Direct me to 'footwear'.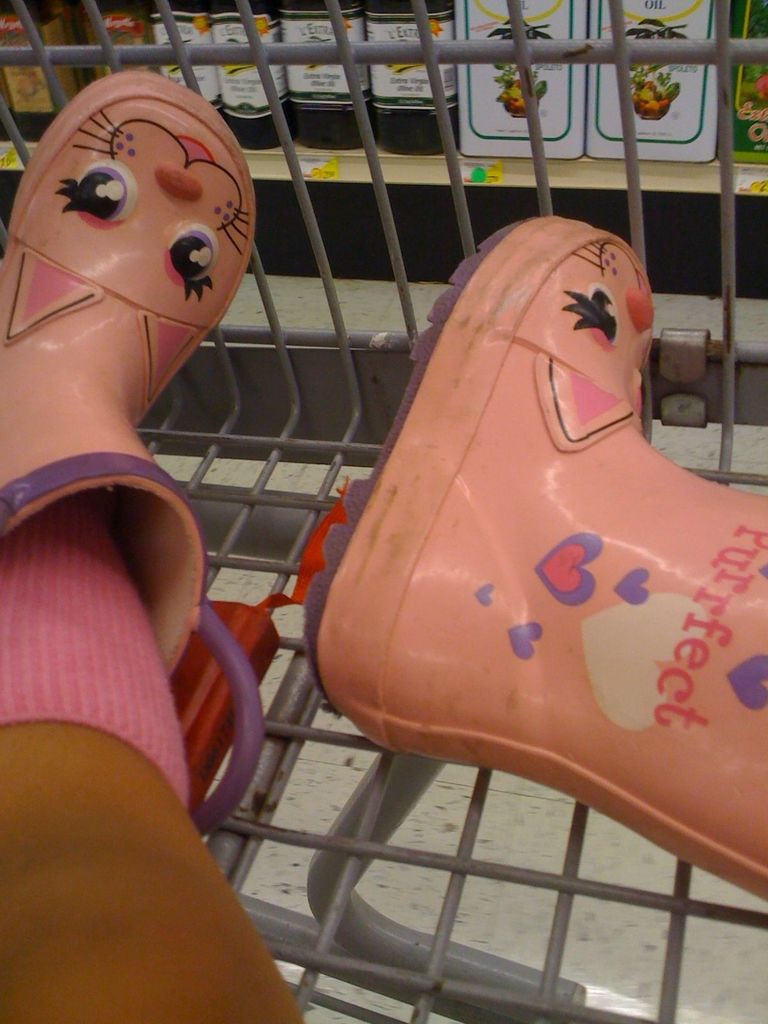
Direction: region(320, 266, 748, 924).
